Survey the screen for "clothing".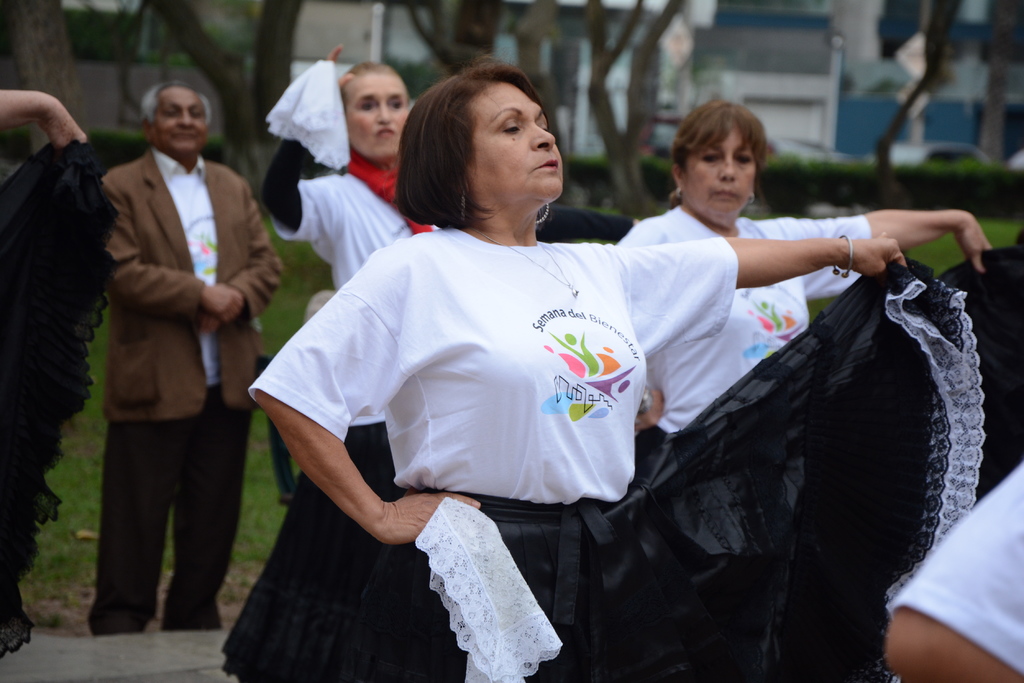
Survey found: bbox(263, 140, 441, 292).
